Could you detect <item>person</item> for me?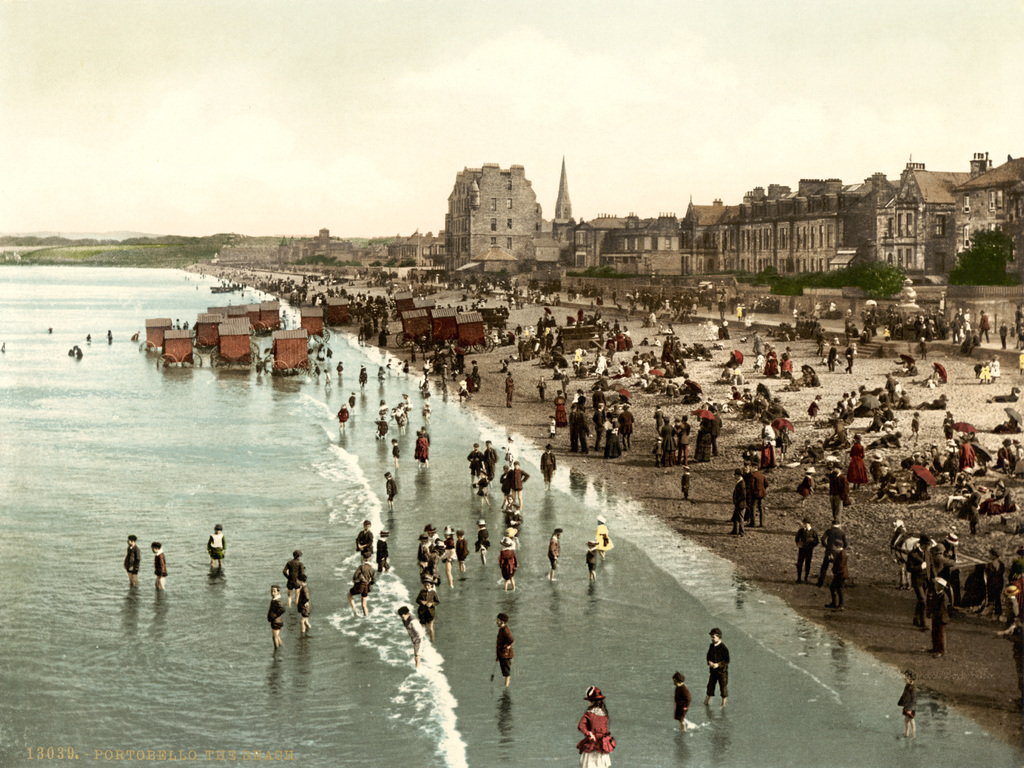
Detection result: rect(828, 541, 847, 609).
